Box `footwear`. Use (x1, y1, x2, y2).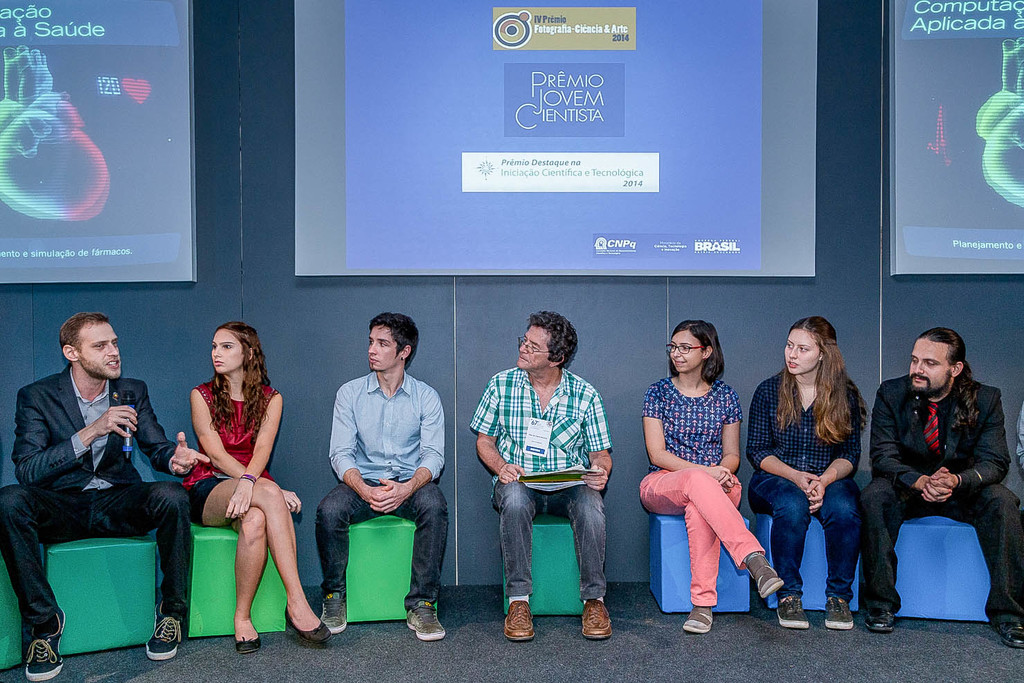
(317, 580, 350, 637).
